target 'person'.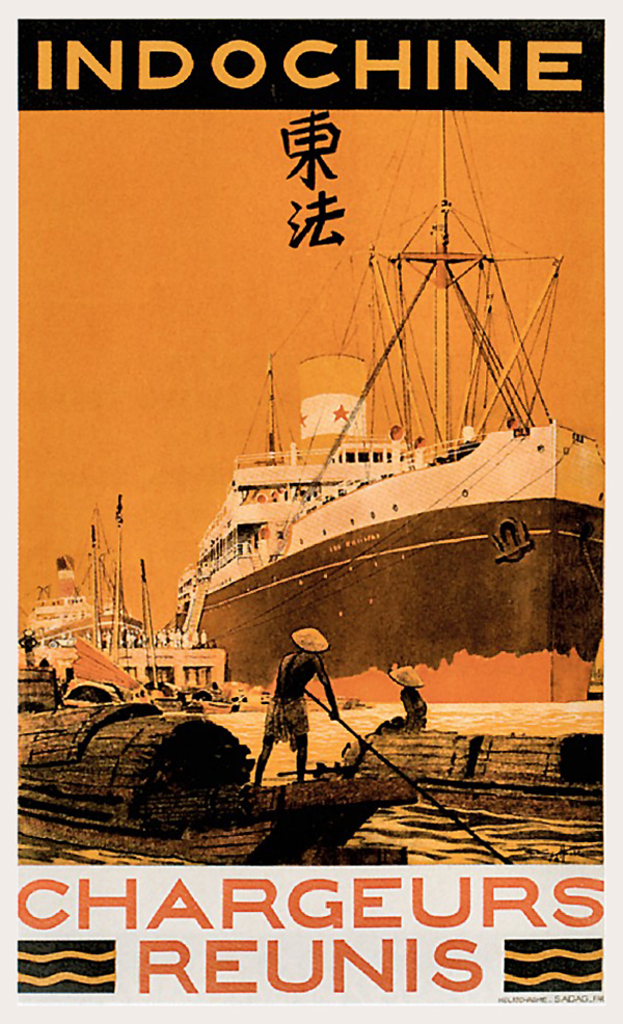
Target region: bbox=[375, 663, 425, 734].
